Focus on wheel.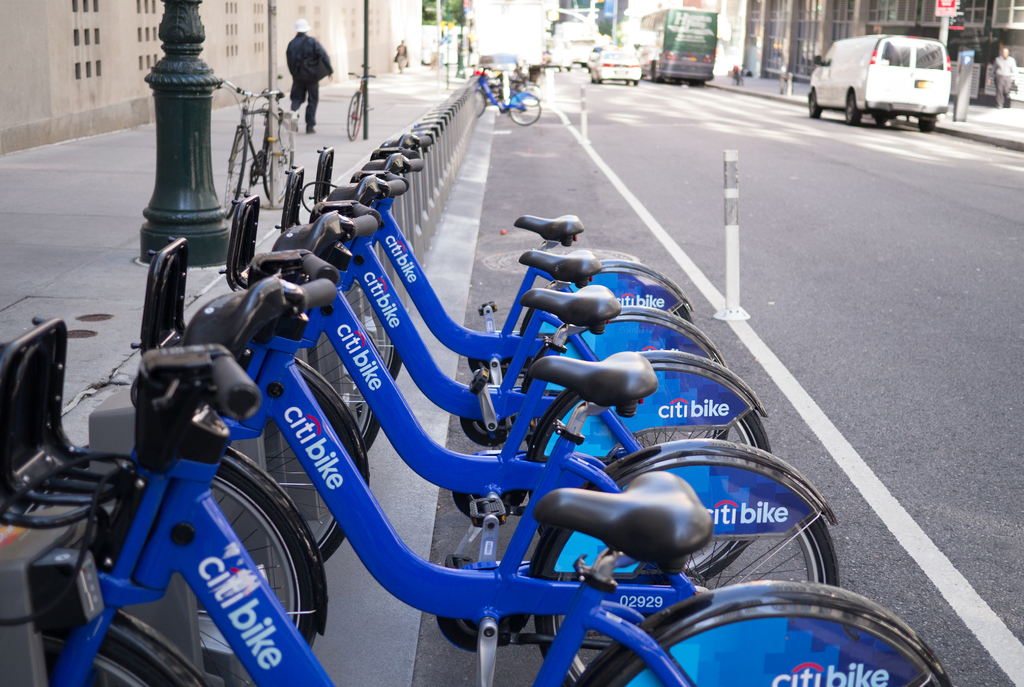
Focused at (x1=557, y1=268, x2=698, y2=328).
